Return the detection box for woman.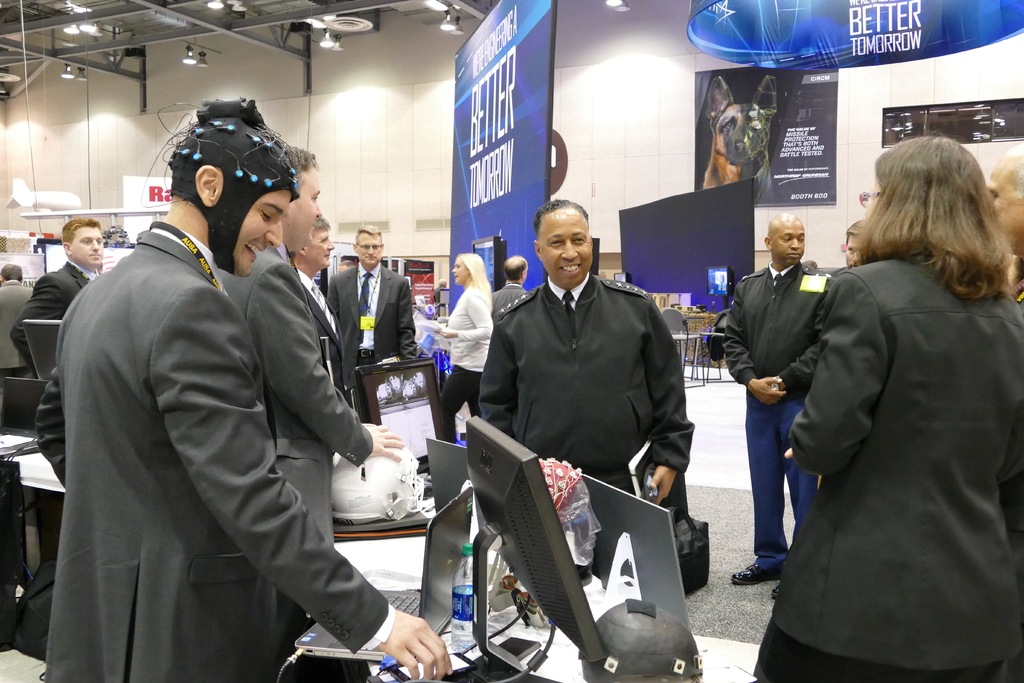
x1=426, y1=255, x2=495, y2=445.
